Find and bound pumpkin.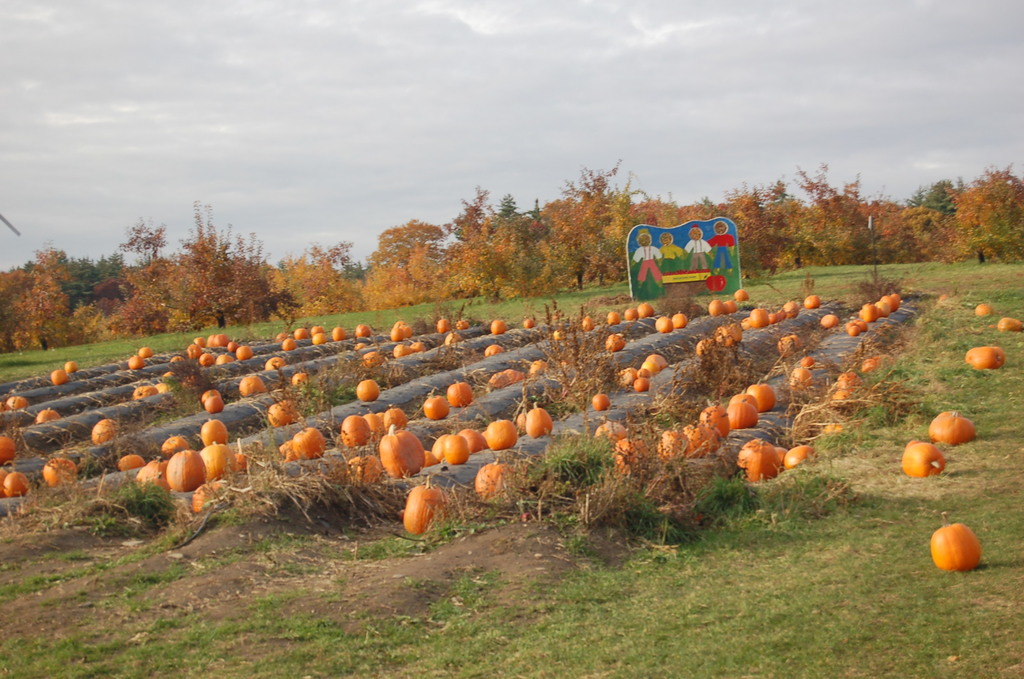
Bound: bbox(457, 318, 471, 331).
